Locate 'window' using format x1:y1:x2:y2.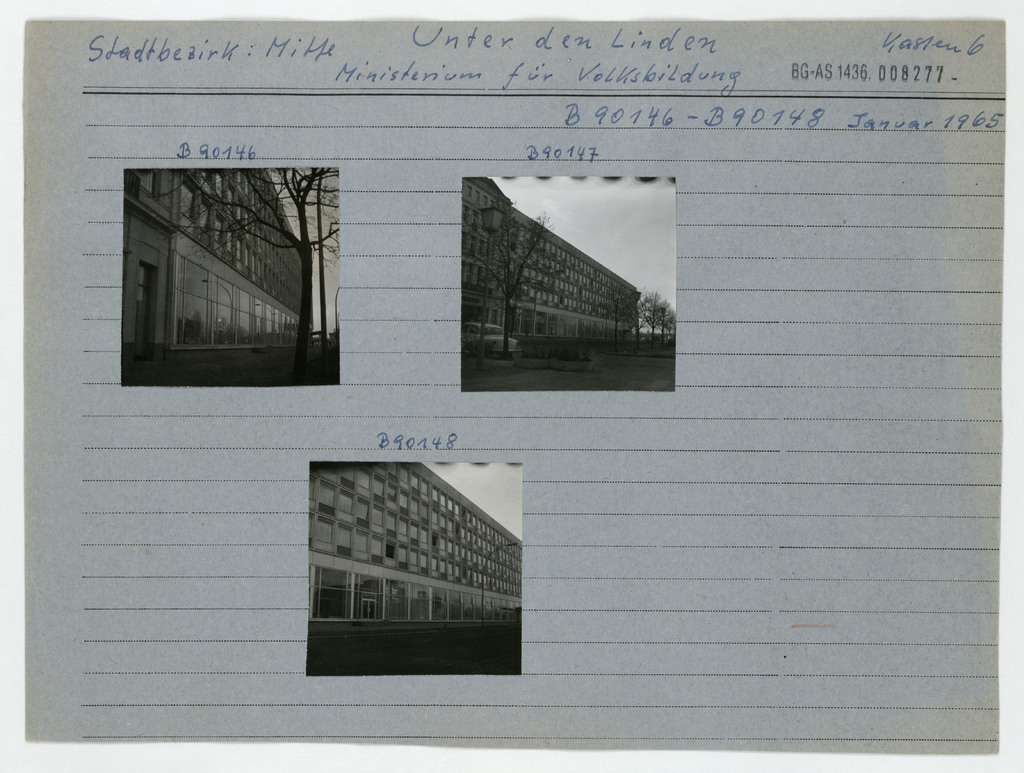
124:176:162:212.
